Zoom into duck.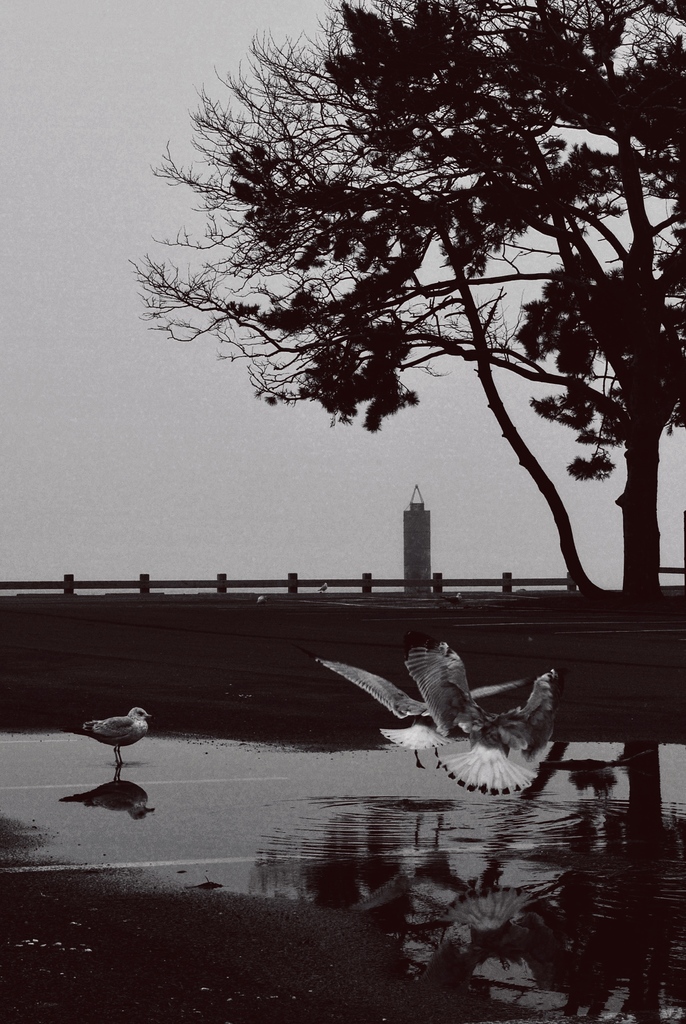
Zoom target: pyautogui.locateOnScreen(314, 659, 526, 728).
